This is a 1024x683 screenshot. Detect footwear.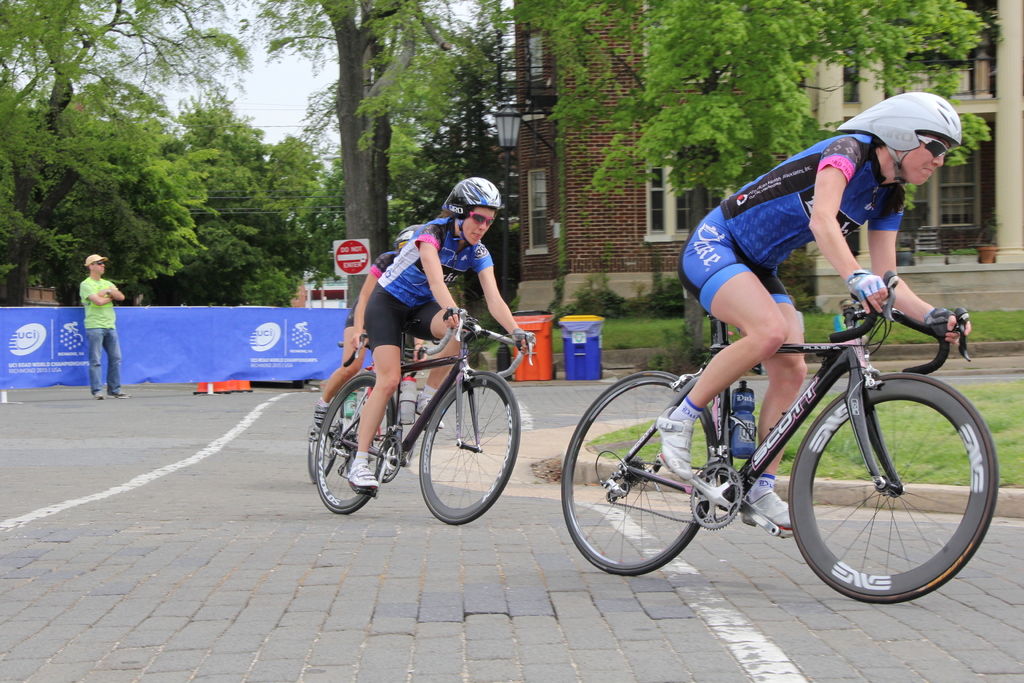
(742,488,795,538).
